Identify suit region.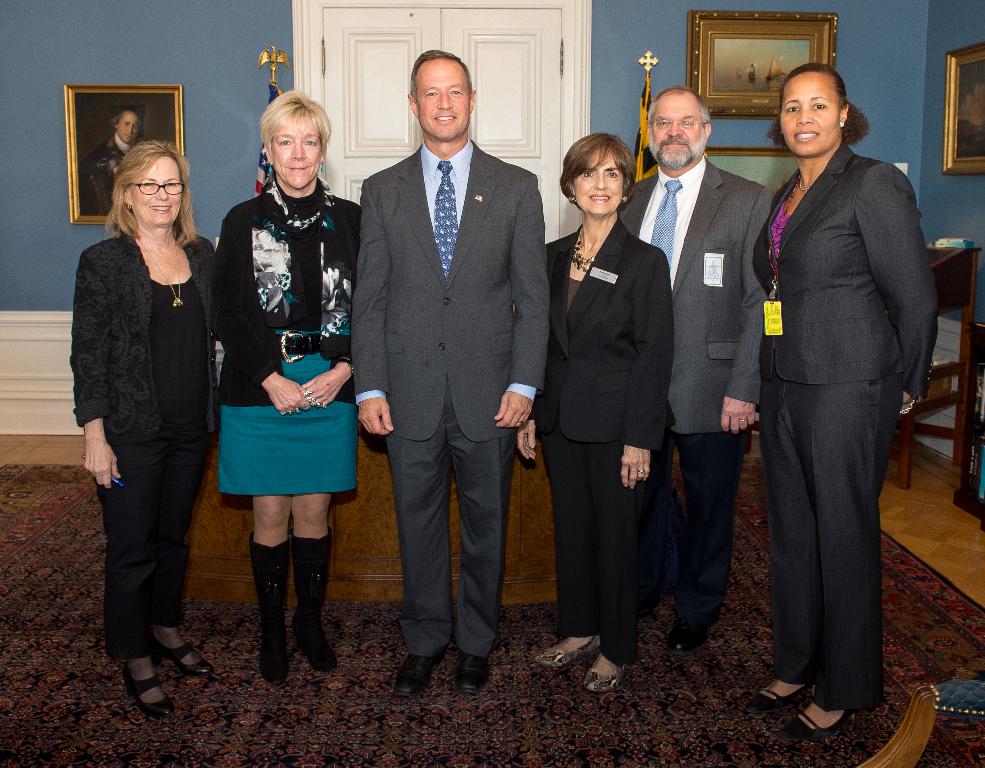
Region: locate(66, 233, 225, 658).
